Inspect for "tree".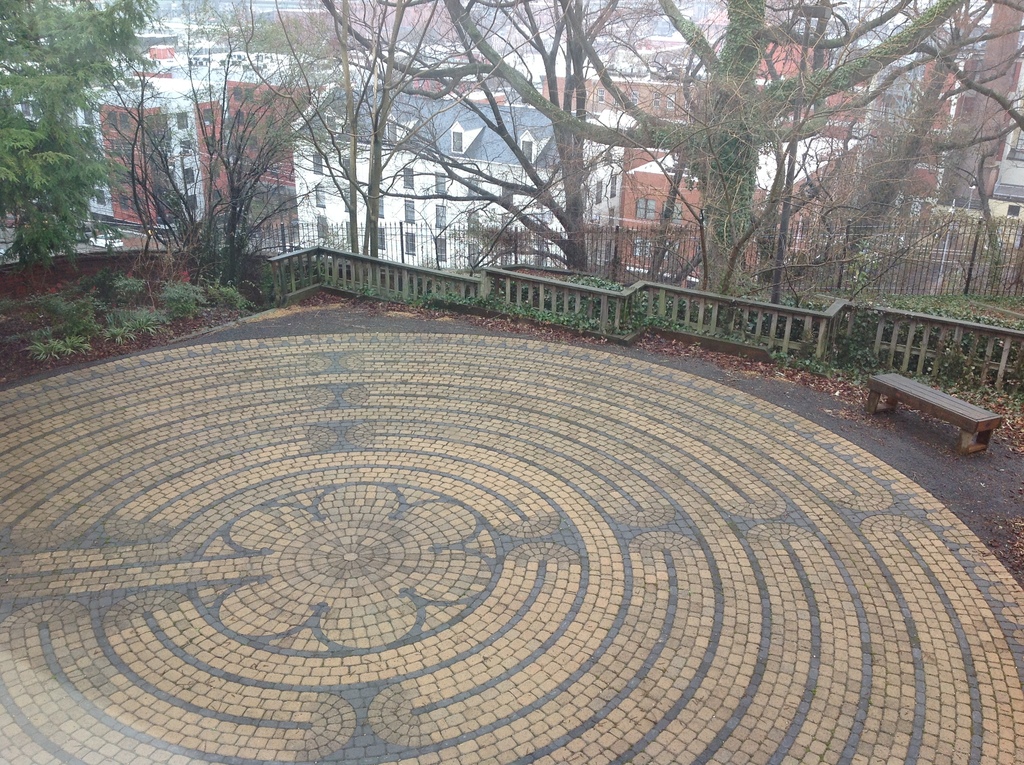
Inspection: 211:0:457:255.
